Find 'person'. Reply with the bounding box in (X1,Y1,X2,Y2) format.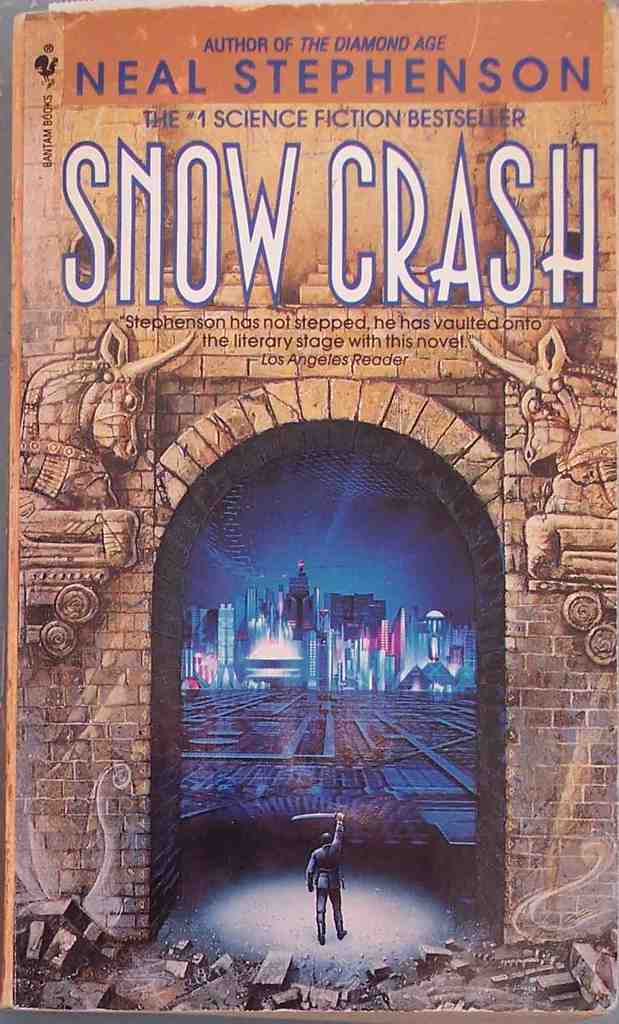
(309,824,357,952).
